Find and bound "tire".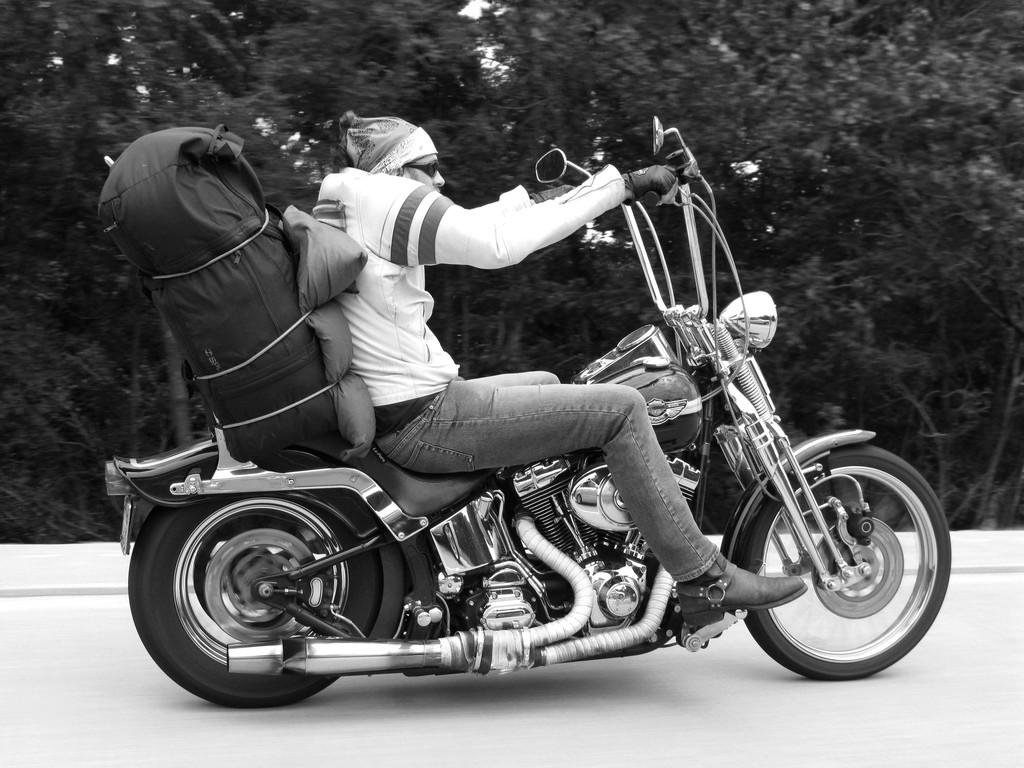
Bound: 735:445:954:680.
